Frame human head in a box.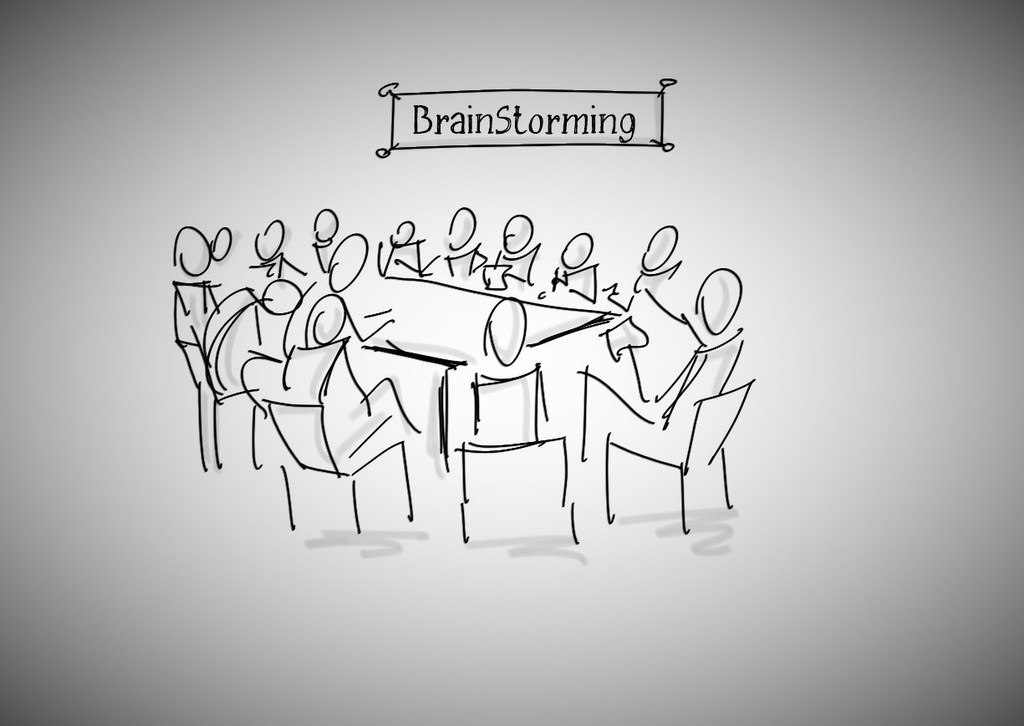
detection(331, 232, 367, 291).
